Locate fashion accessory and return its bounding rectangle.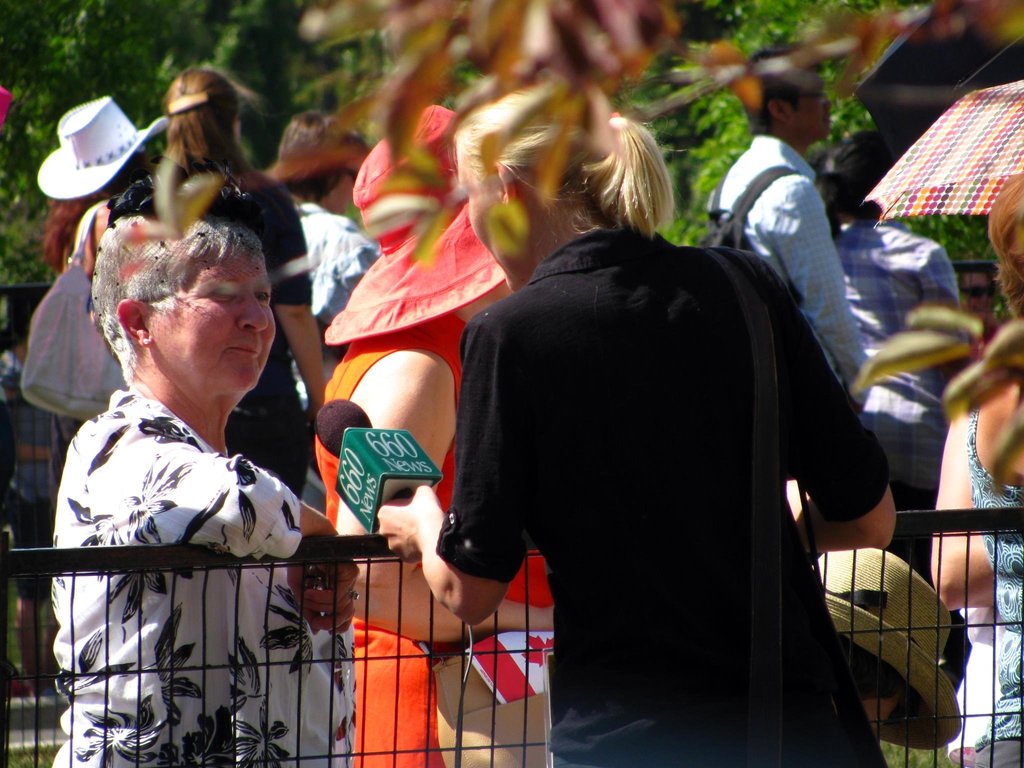
box=[701, 243, 892, 767].
